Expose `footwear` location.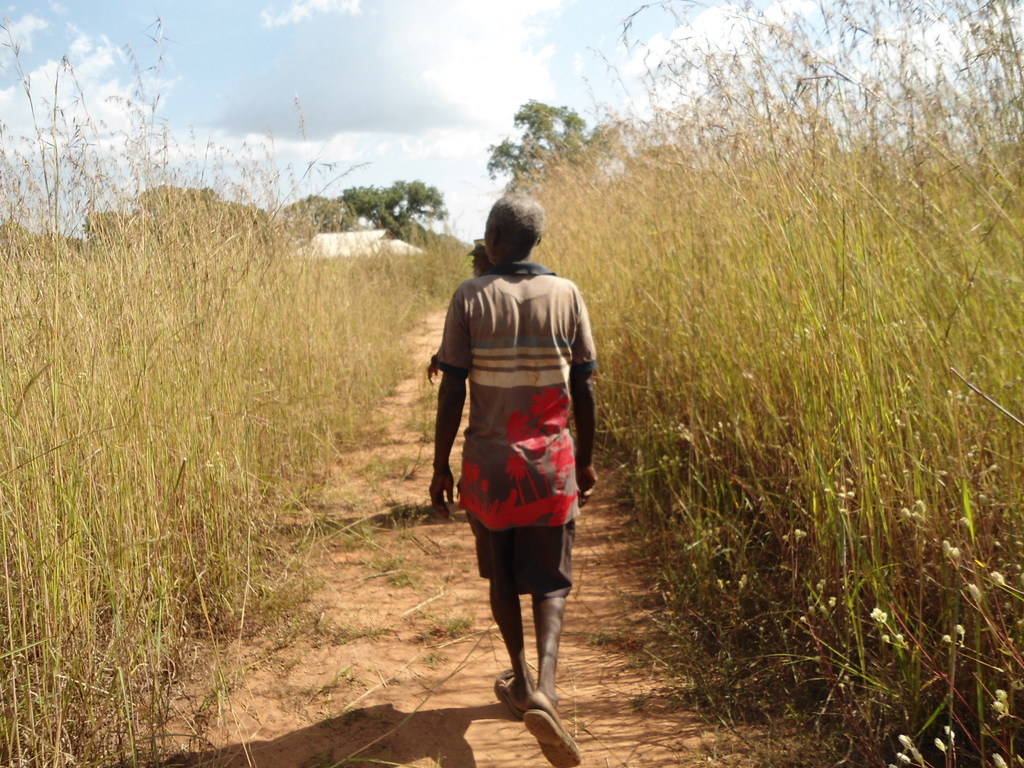
Exposed at select_region(499, 668, 527, 714).
